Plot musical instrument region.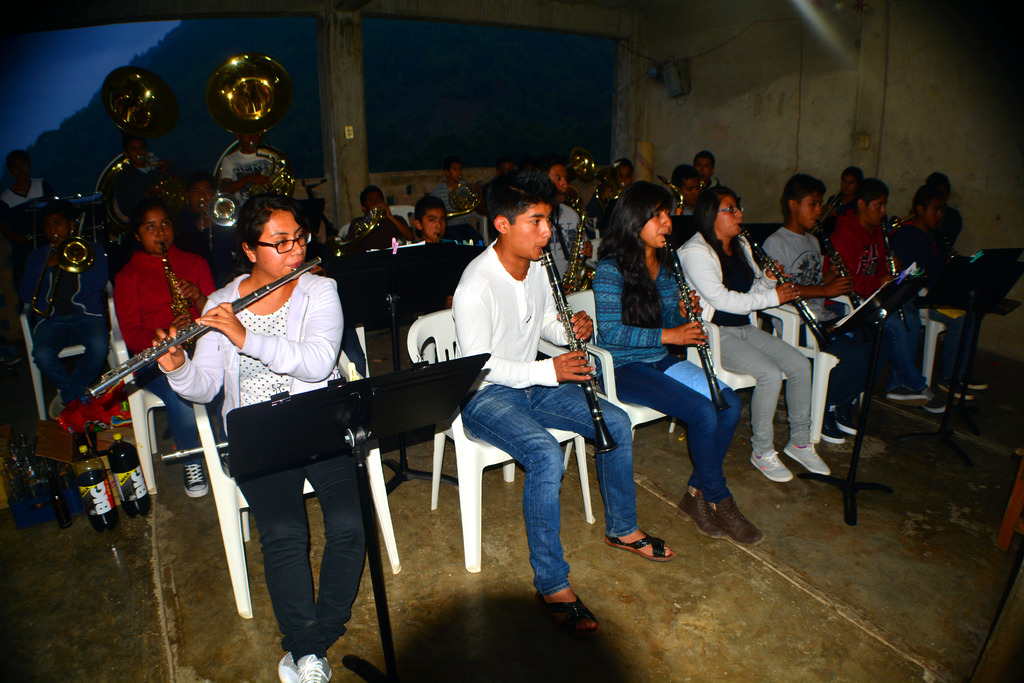
Plotted at {"x1": 82, "y1": 247, "x2": 335, "y2": 407}.
